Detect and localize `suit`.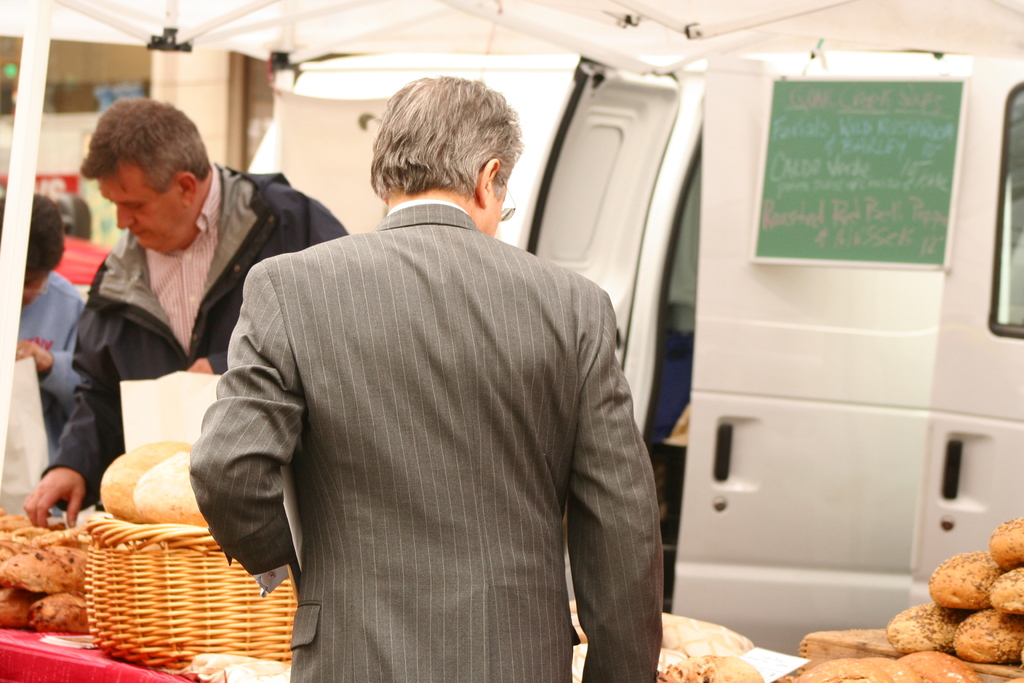
Localized at {"left": 212, "top": 94, "right": 650, "bottom": 671}.
